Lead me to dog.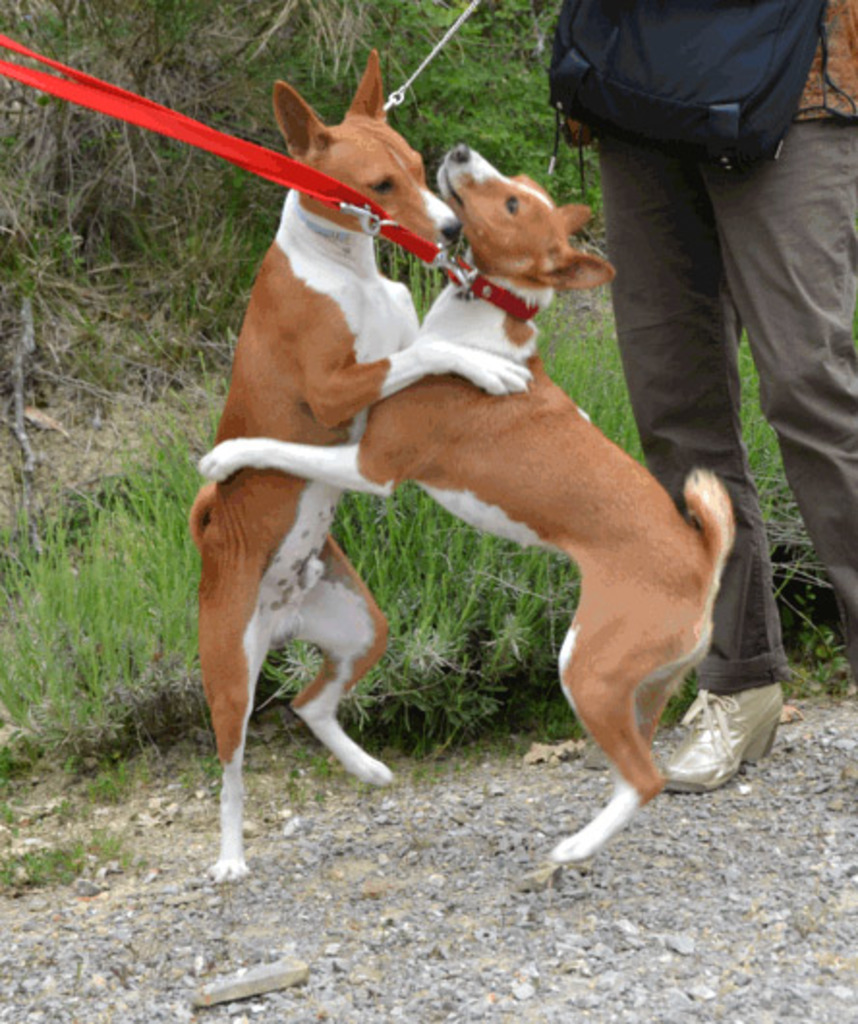
Lead to [184, 41, 537, 881].
